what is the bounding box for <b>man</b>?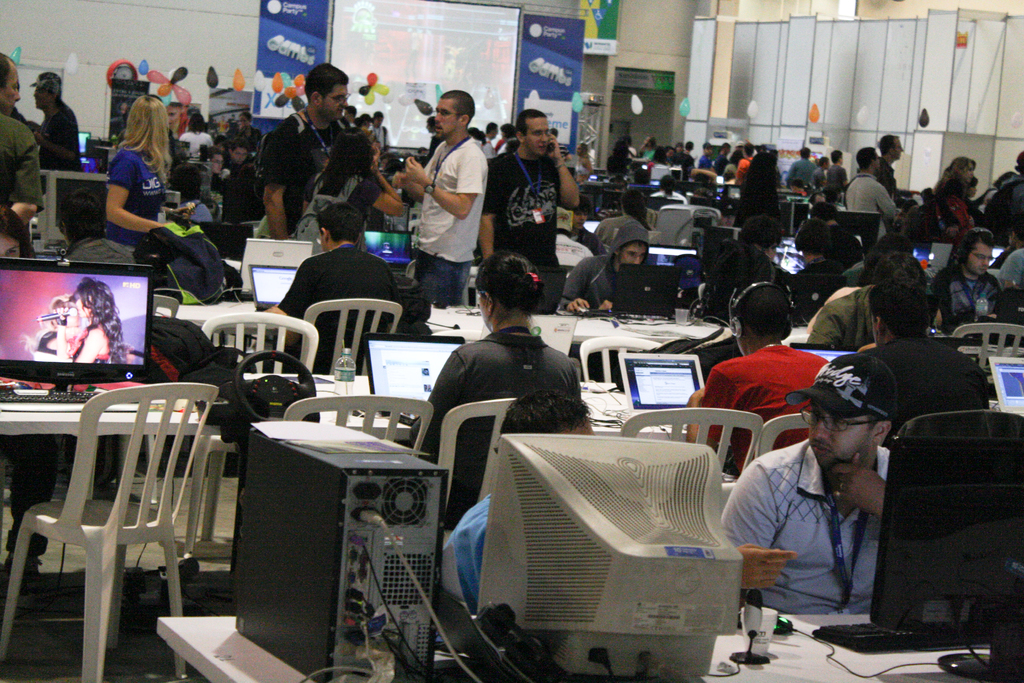
select_region(571, 193, 609, 256).
